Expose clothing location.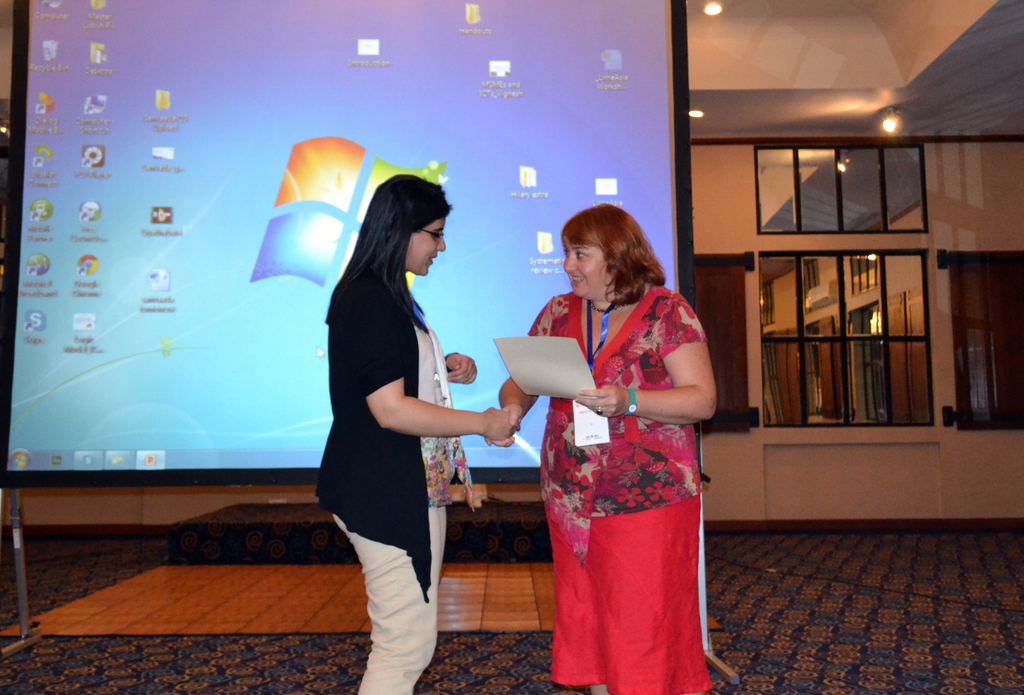
Exposed at 315 268 475 694.
